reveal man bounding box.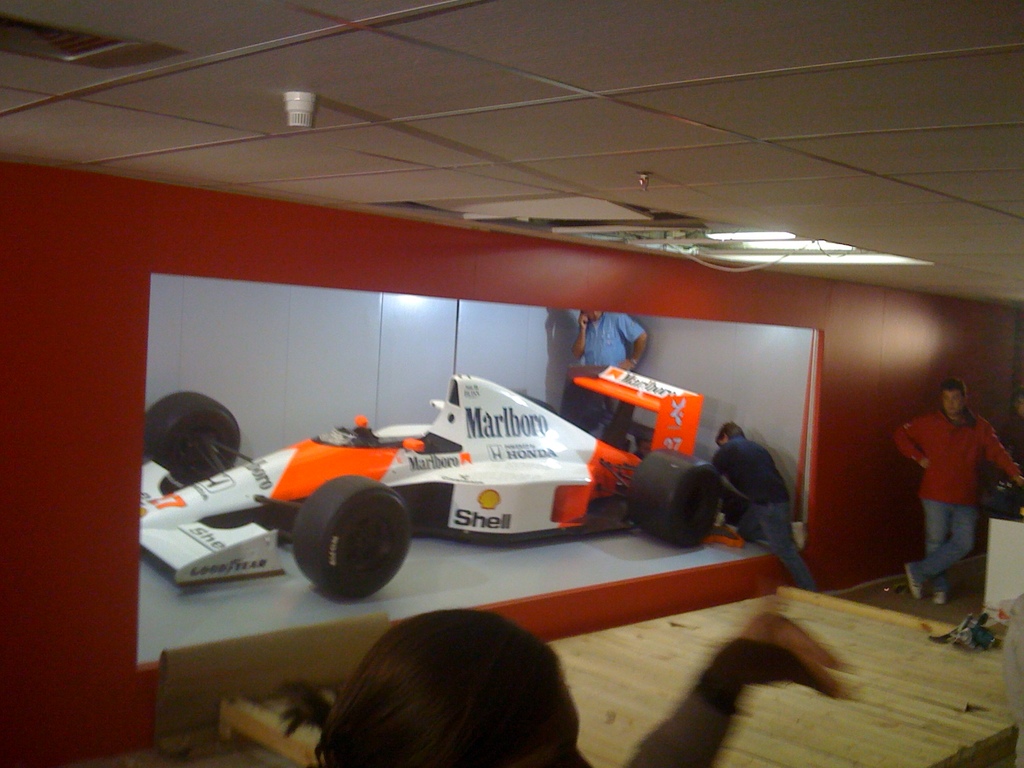
Revealed: <bbox>704, 415, 817, 602</bbox>.
